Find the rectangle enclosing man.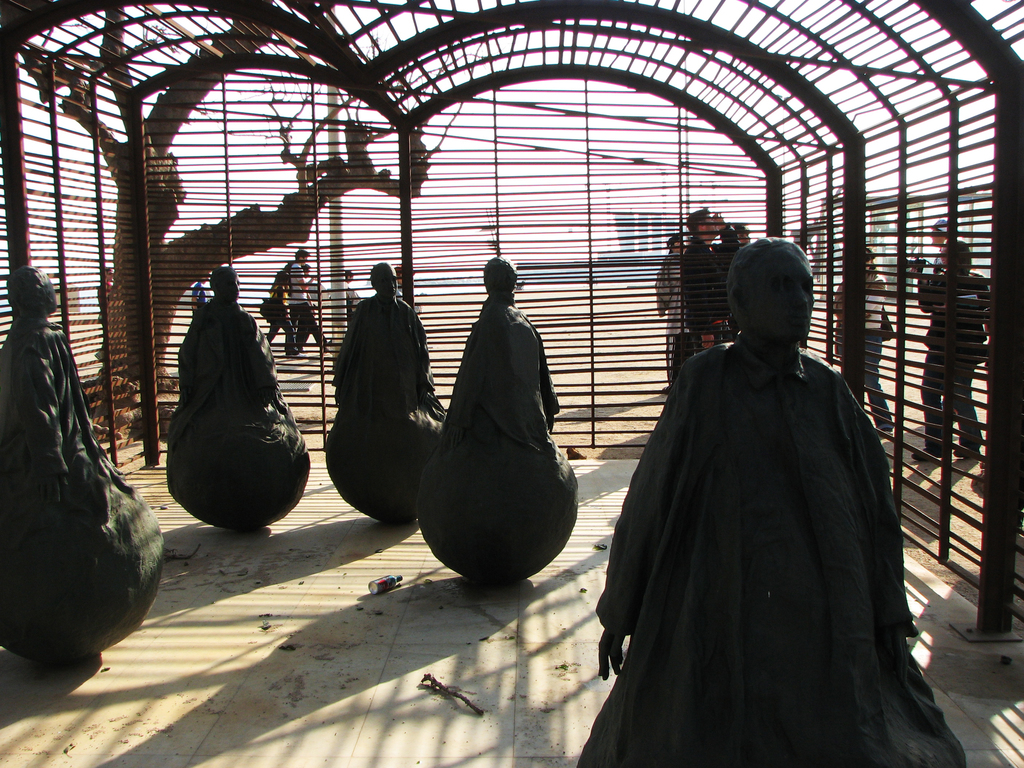
bbox(285, 248, 328, 355).
